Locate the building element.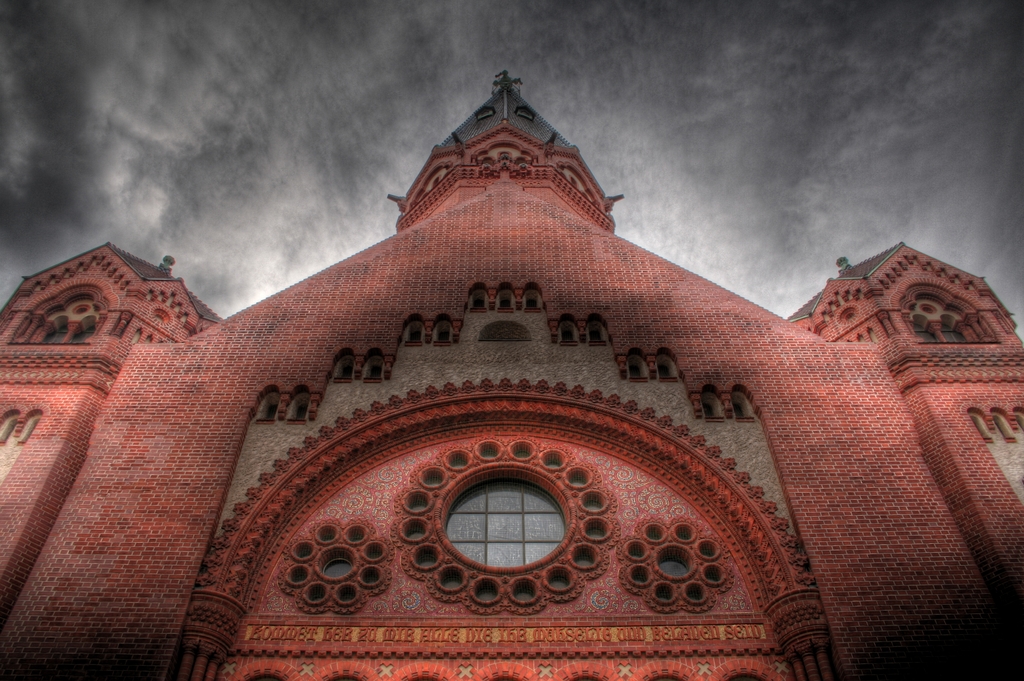
Element bbox: (1, 70, 1023, 680).
